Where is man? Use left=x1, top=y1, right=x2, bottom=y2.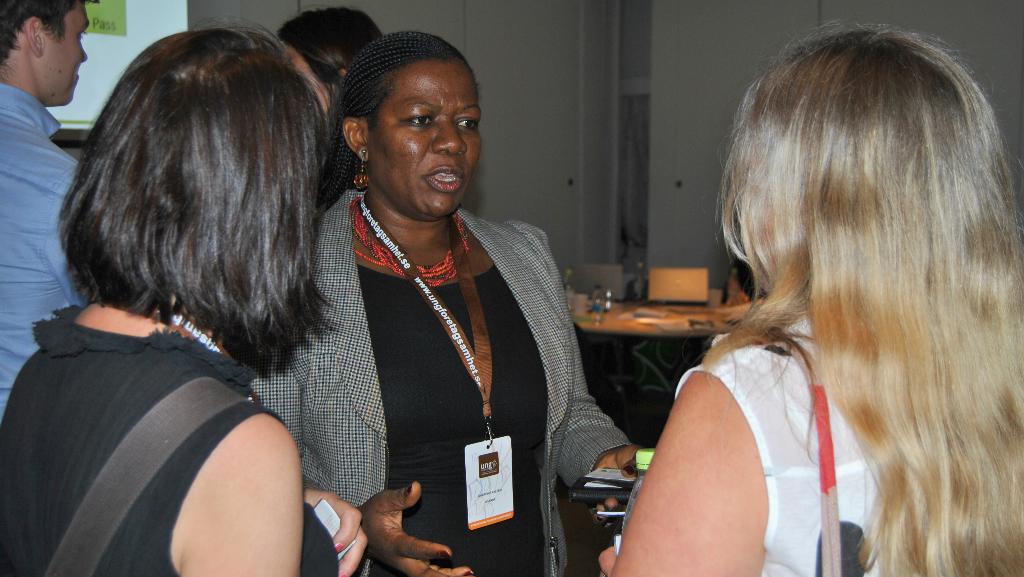
left=0, top=0, right=99, bottom=421.
